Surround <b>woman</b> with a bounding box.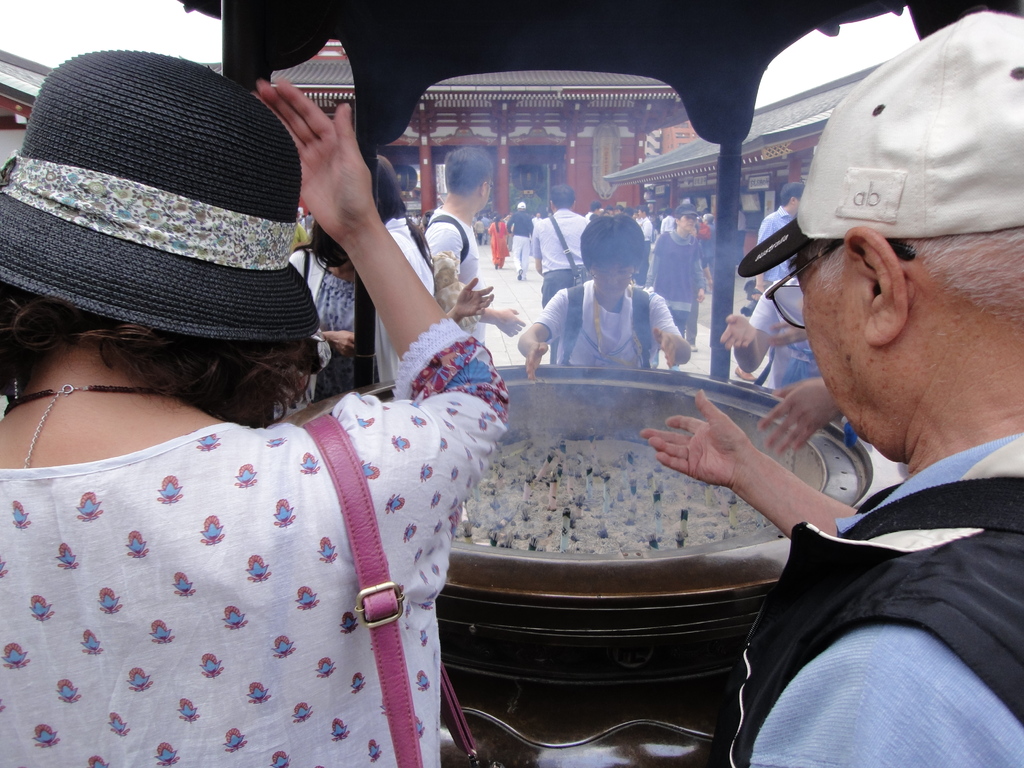
l=374, t=154, r=433, b=385.
